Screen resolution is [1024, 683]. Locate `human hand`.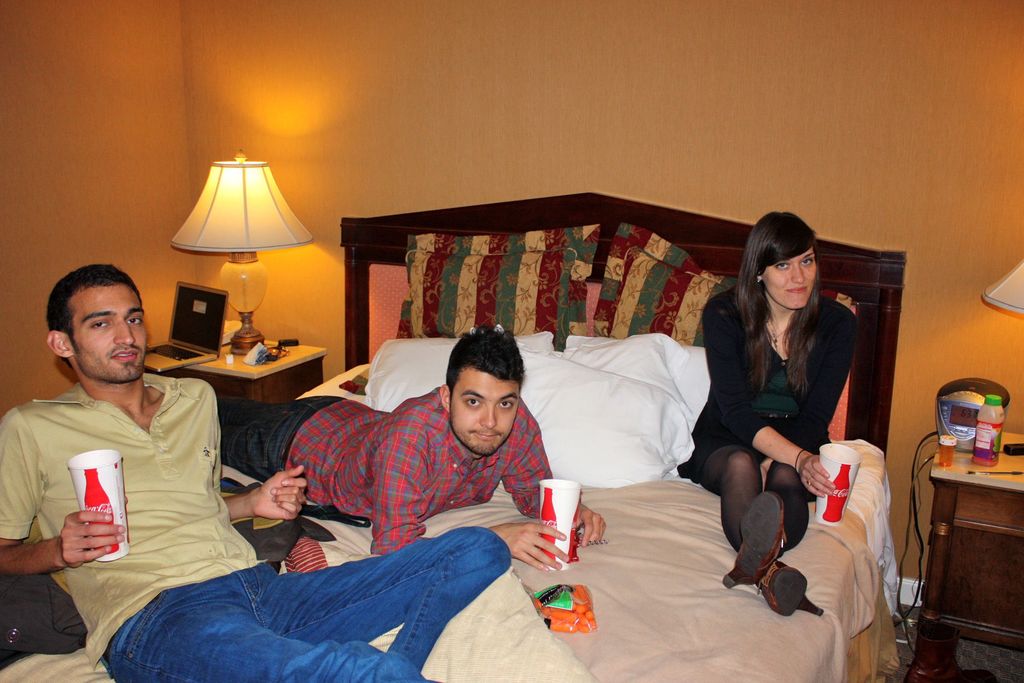
box=[489, 520, 572, 570].
